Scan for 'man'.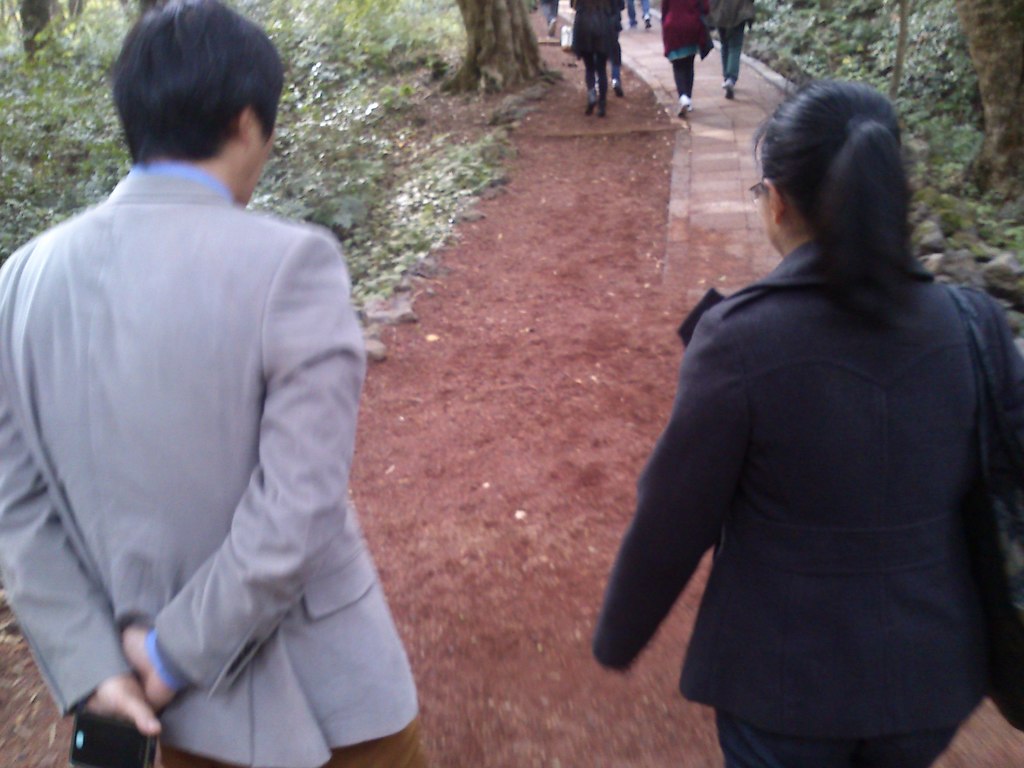
Scan result: bbox(14, 0, 395, 767).
